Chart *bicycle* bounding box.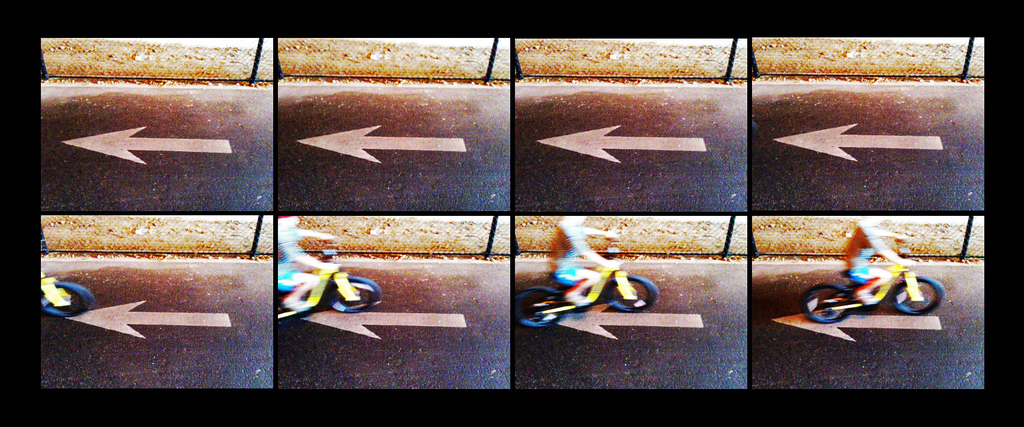
Charted: left=38, top=250, right=98, bottom=319.
